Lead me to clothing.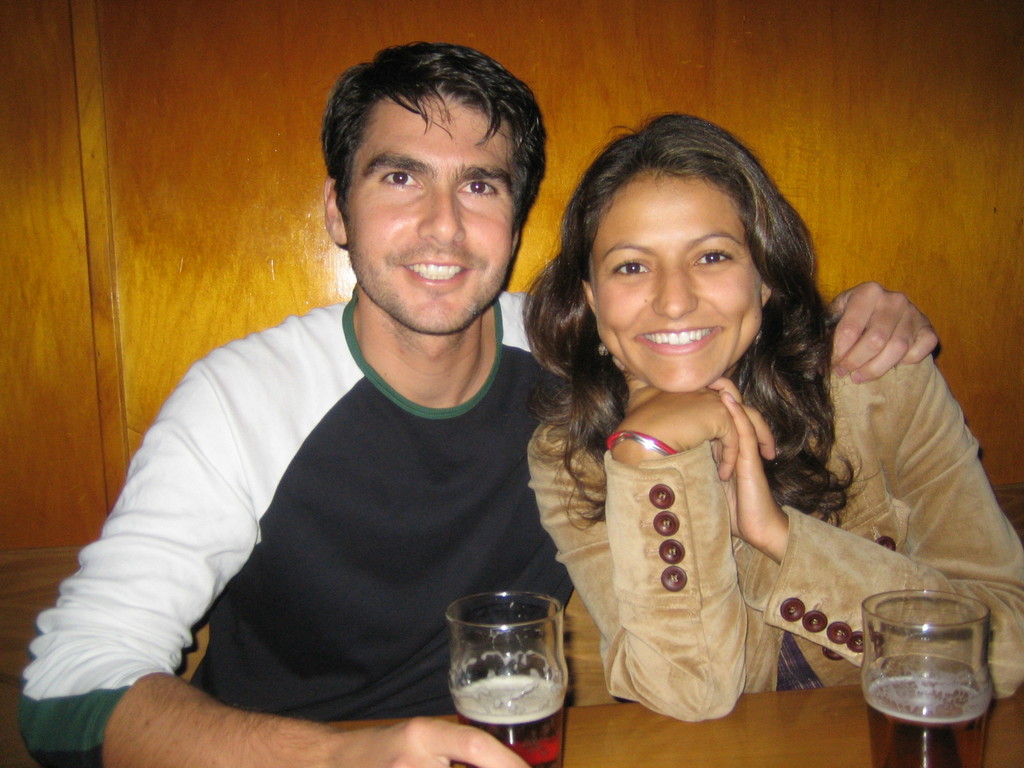
Lead to 525:314:1023:726.
